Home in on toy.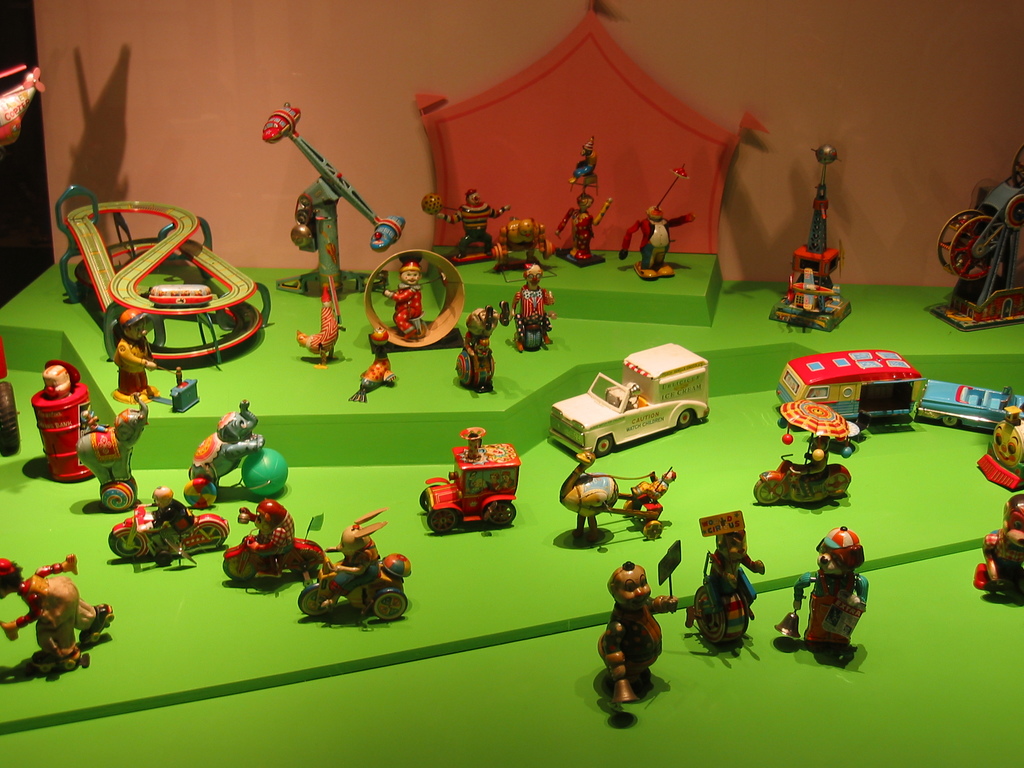
Homed in at bbox=(678, 527, 768, 659).
